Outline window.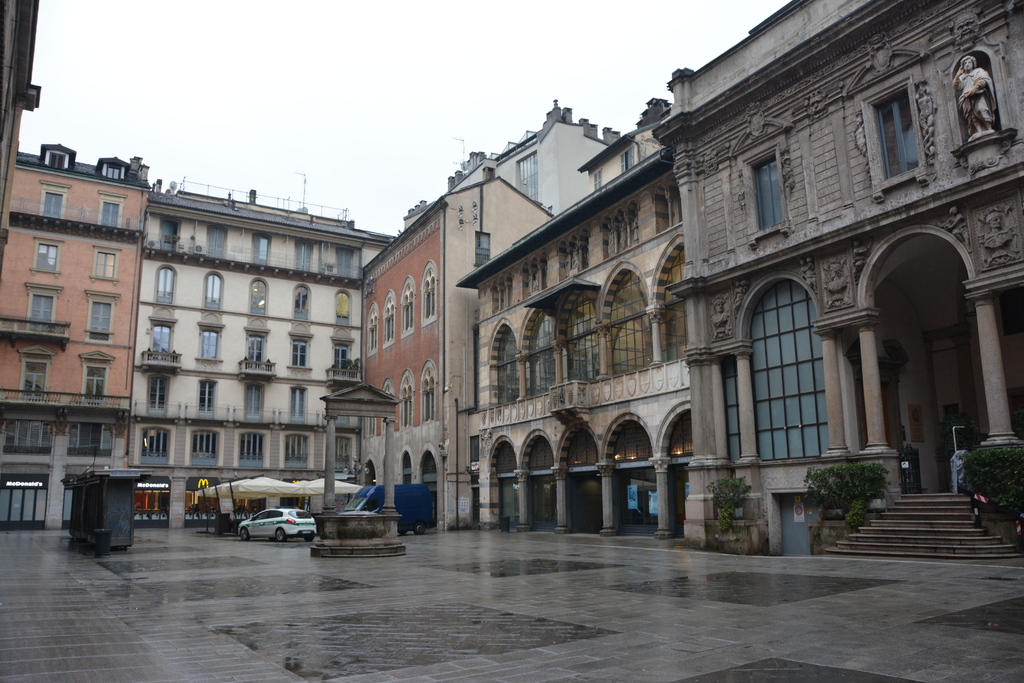
Outline: bbox(92, 247, 114, 278).
